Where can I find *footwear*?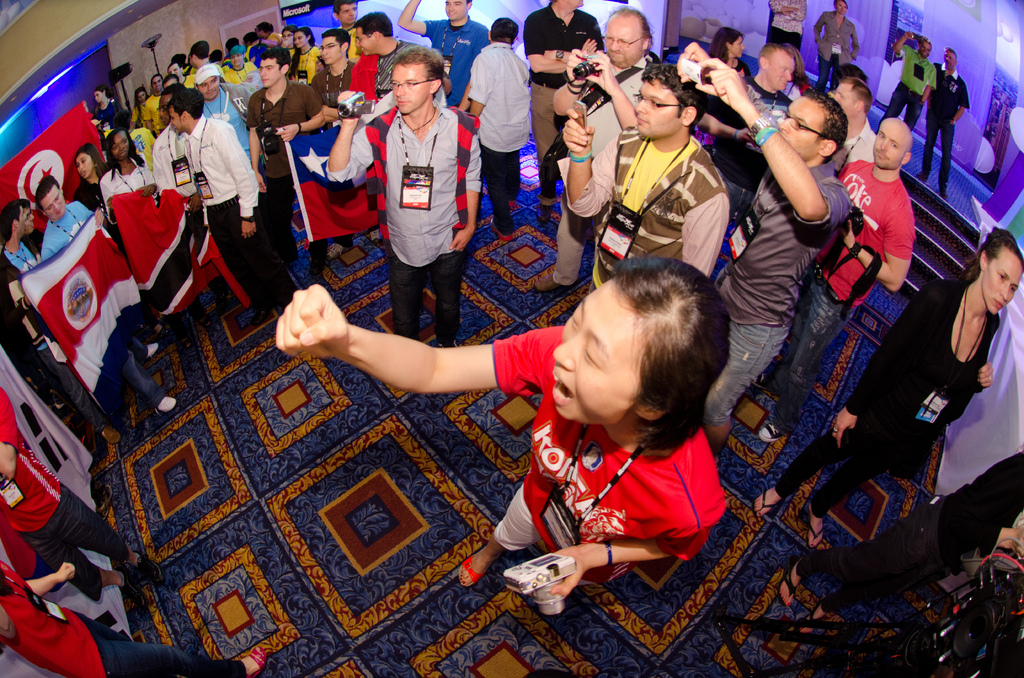
You can find it at locate(243, 642, 267, 677).
